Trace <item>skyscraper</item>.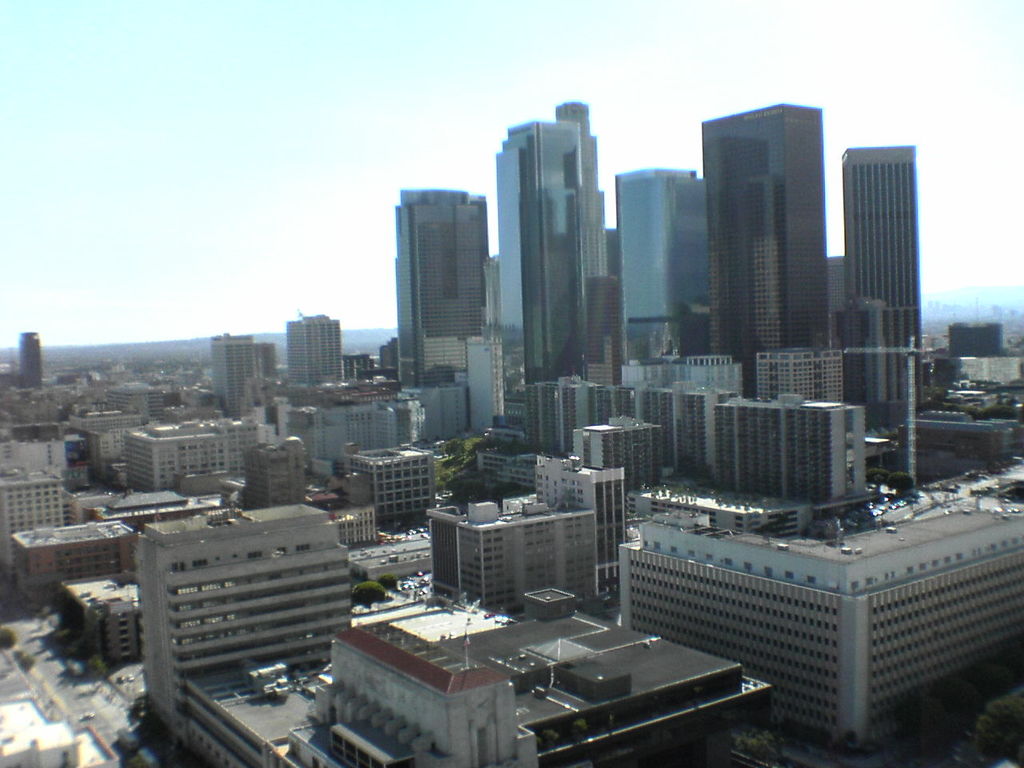
Traced to [left=284, top=311, right=347, bottom=385].
